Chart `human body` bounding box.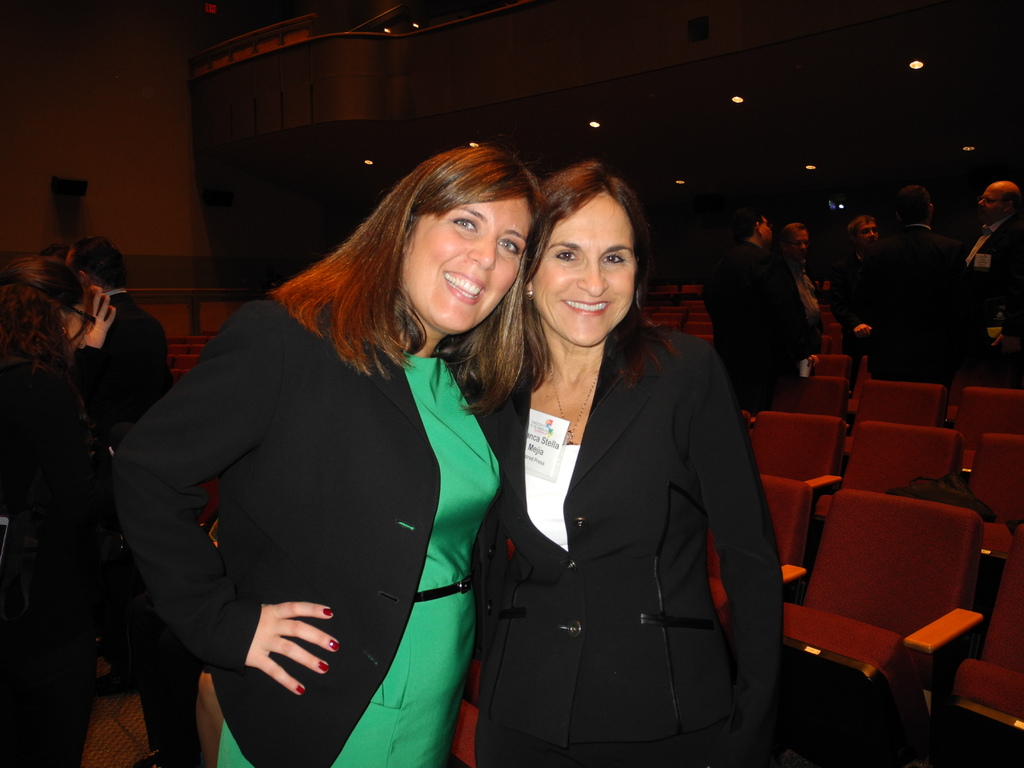
Charted: (829, 212, 881, 355).
